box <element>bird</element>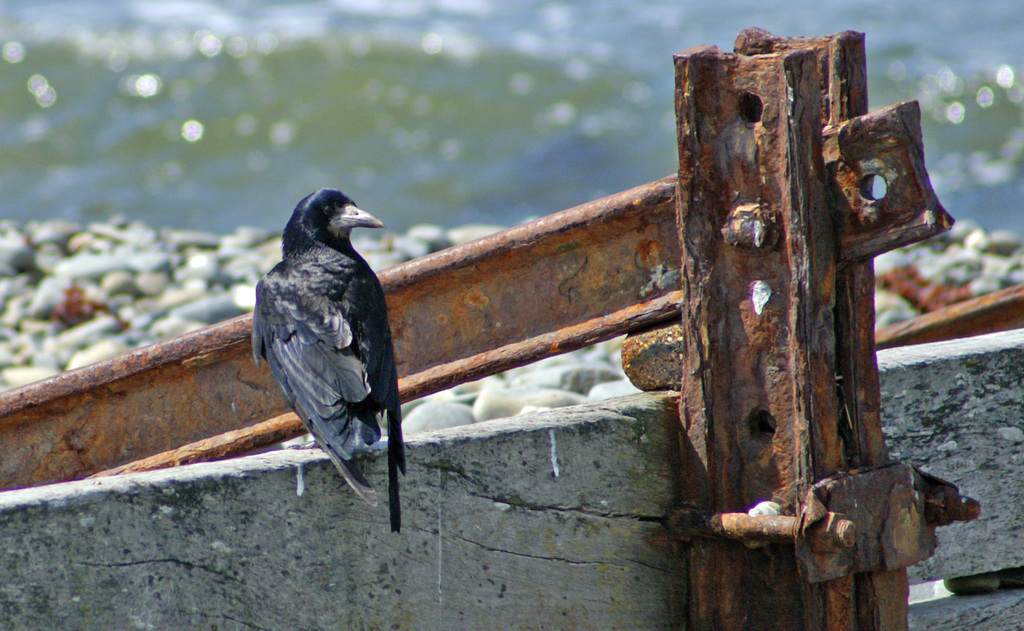
238:198:413:507
